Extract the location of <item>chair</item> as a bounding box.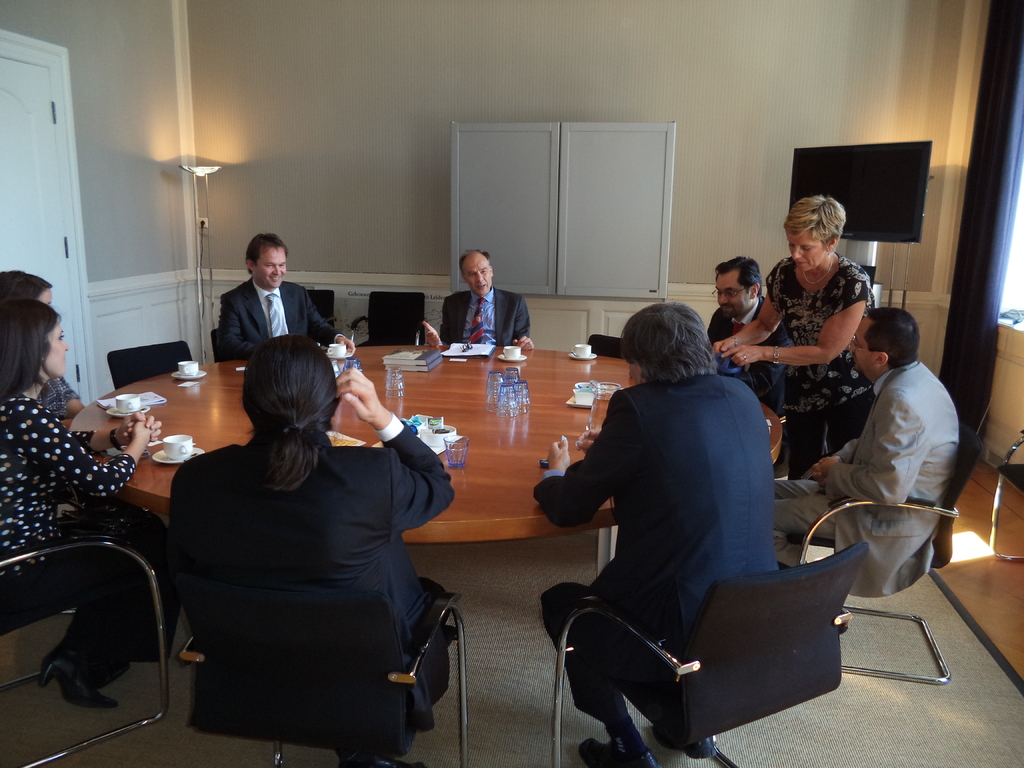
346 291 429 352.
